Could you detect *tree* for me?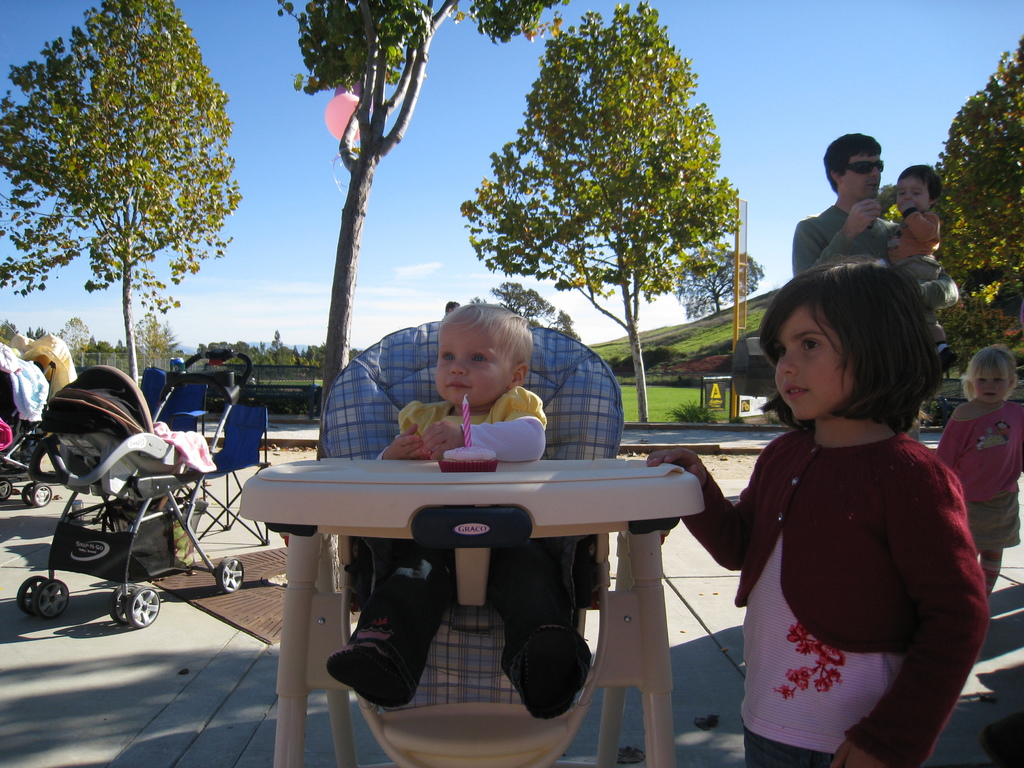
Detection result: 462,17,762,396.
